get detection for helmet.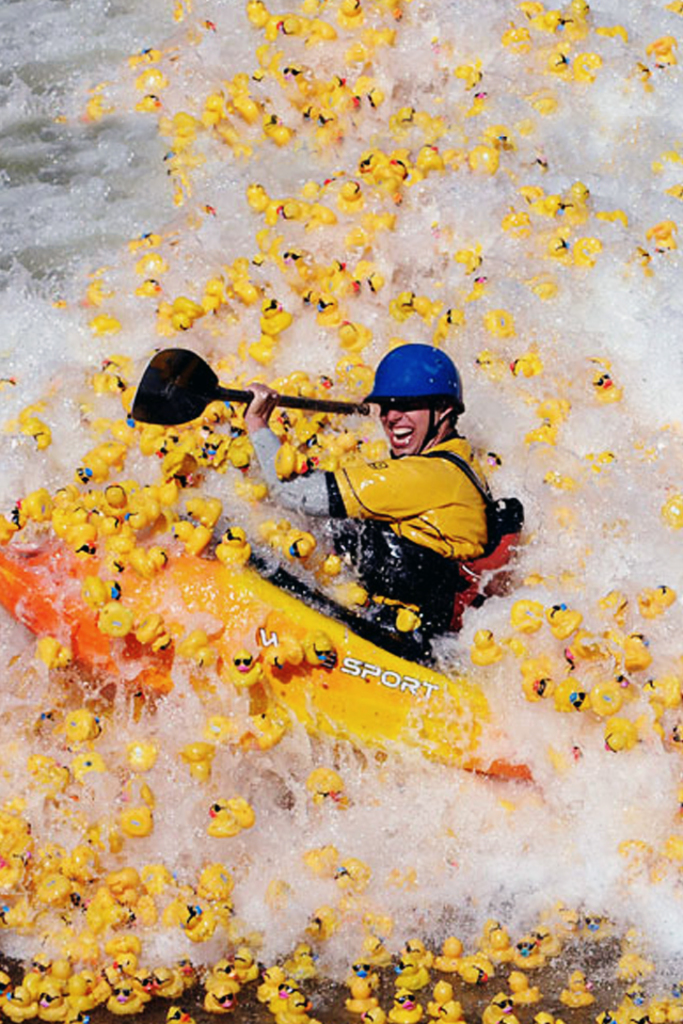
Detection: [361,340,457,443].
